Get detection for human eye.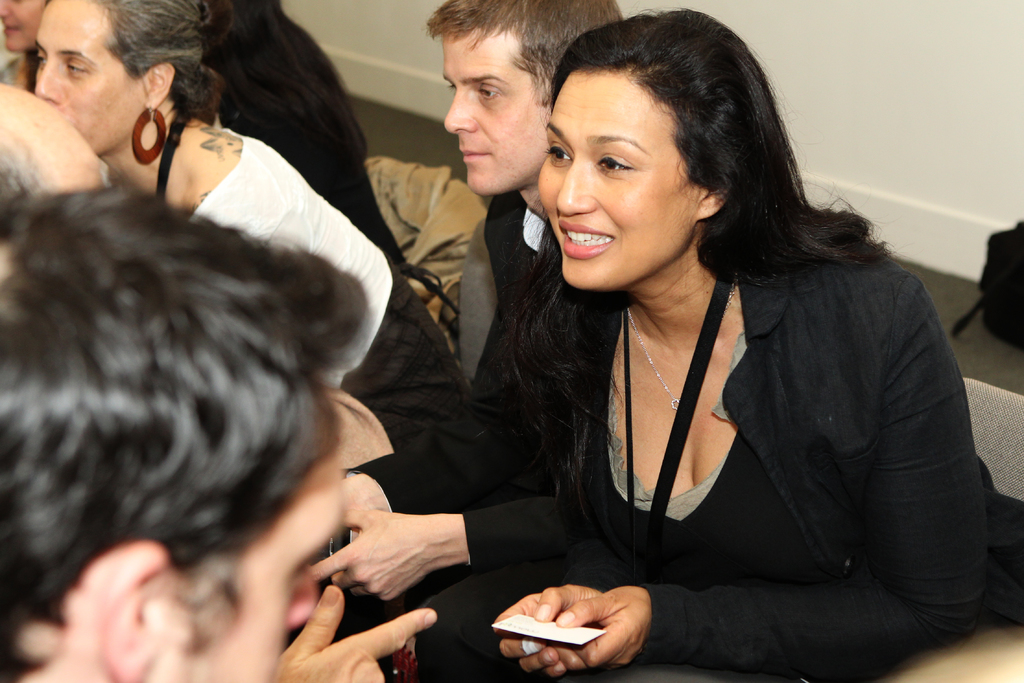
Detection: box(472, 79, 500, 102).
